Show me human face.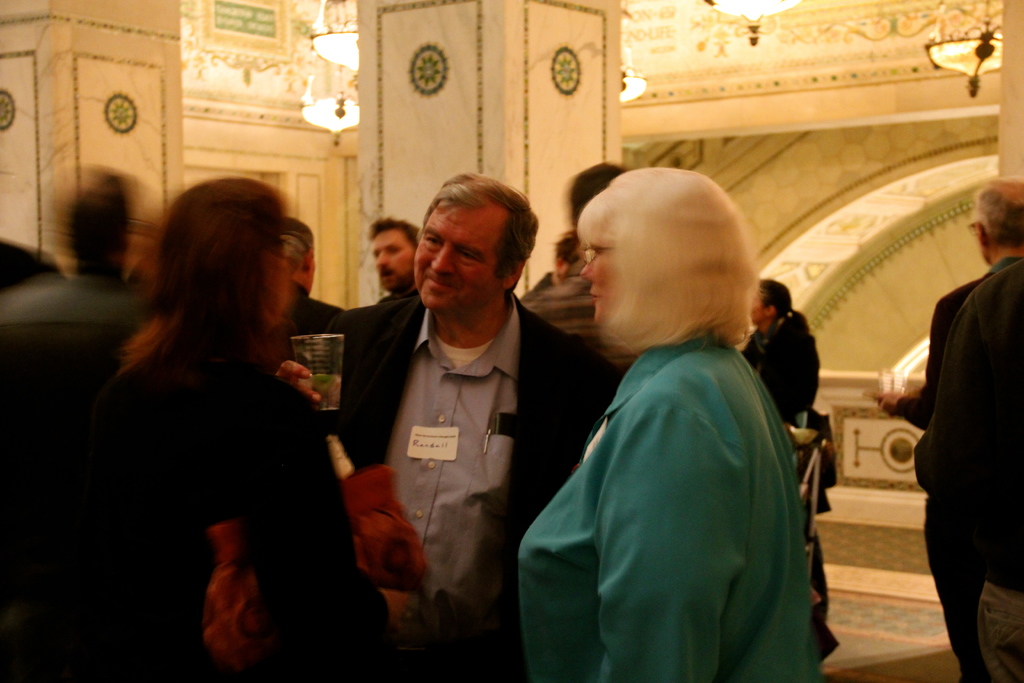
human face is here: 413 201 502 317.
